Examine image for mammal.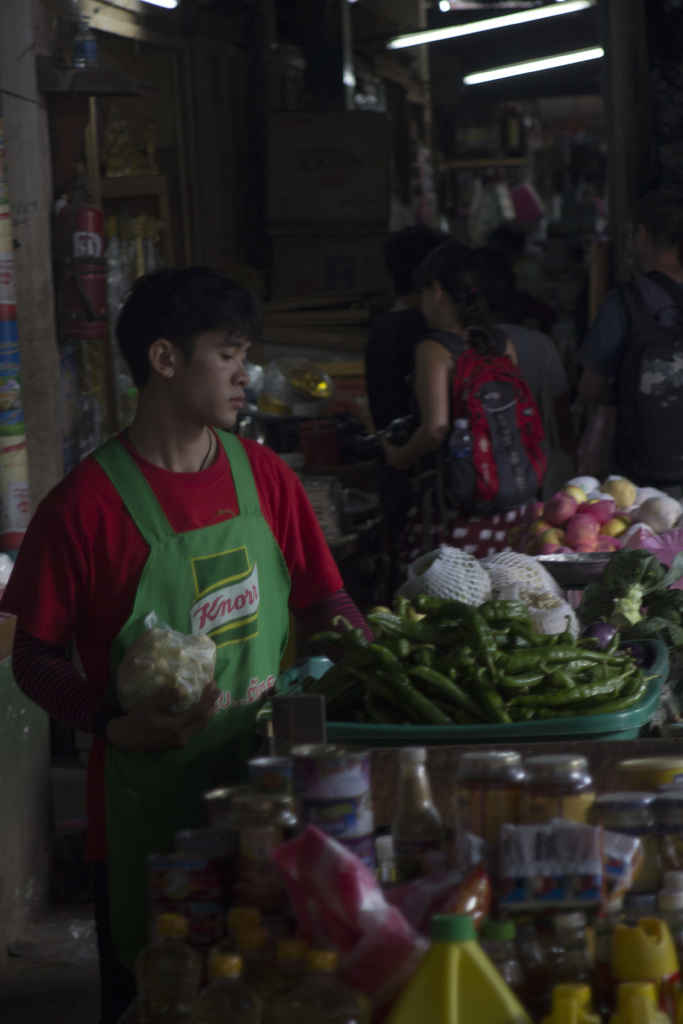
Examination result: <region>39, 171, 395, 997</region>.
